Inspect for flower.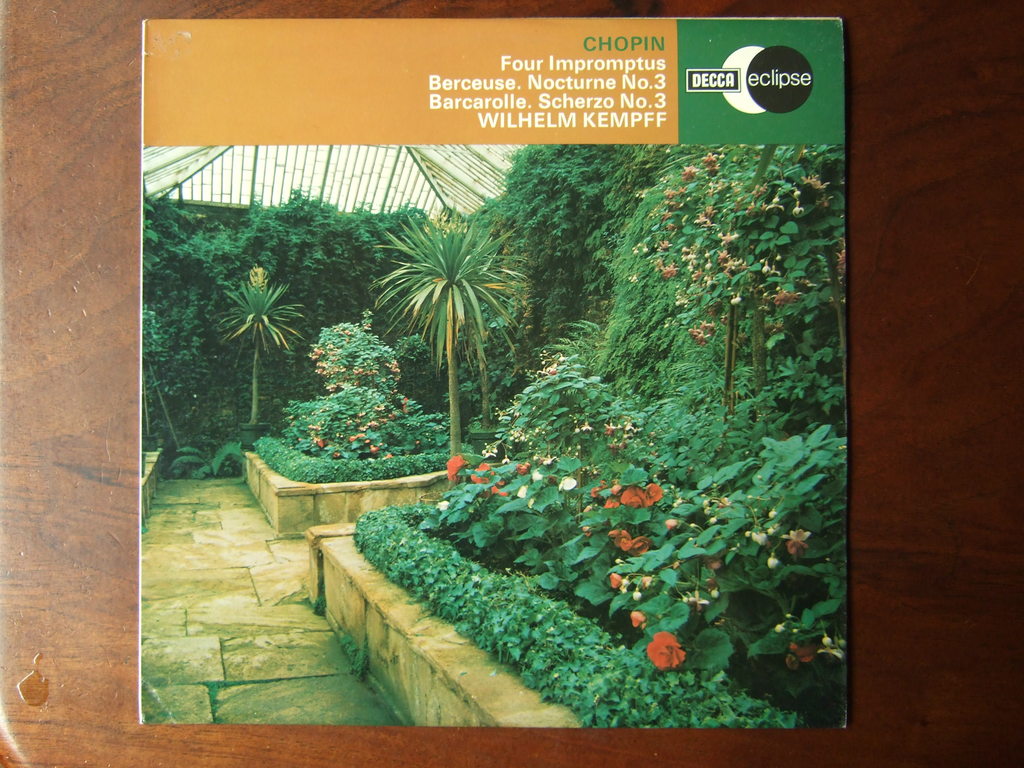
Inspection: bbox=[784, 639, 816, 661].
